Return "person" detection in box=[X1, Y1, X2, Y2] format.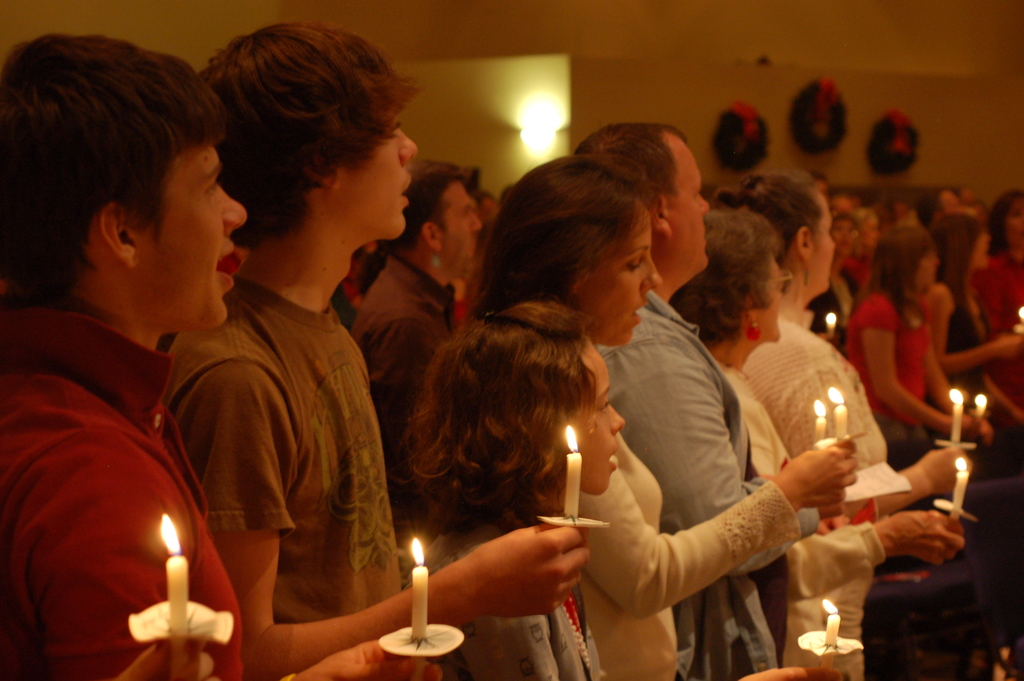
box=[342, 161, 498, 448].
